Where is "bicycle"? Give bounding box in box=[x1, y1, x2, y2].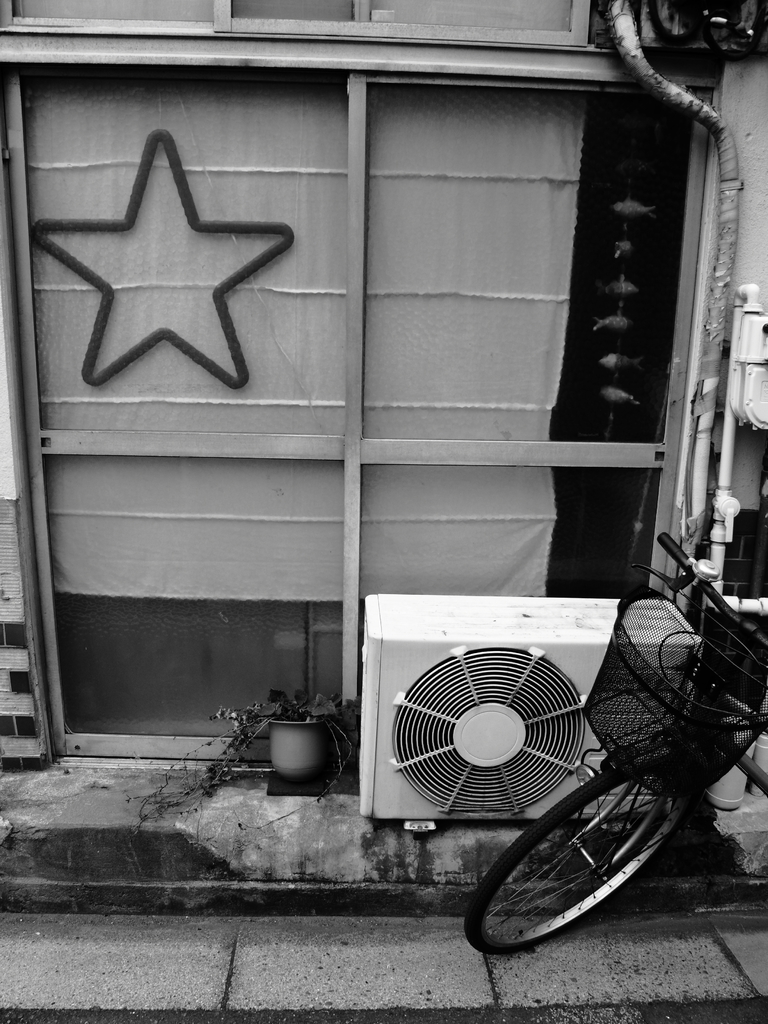
box=[444, 527, 767, 961].
